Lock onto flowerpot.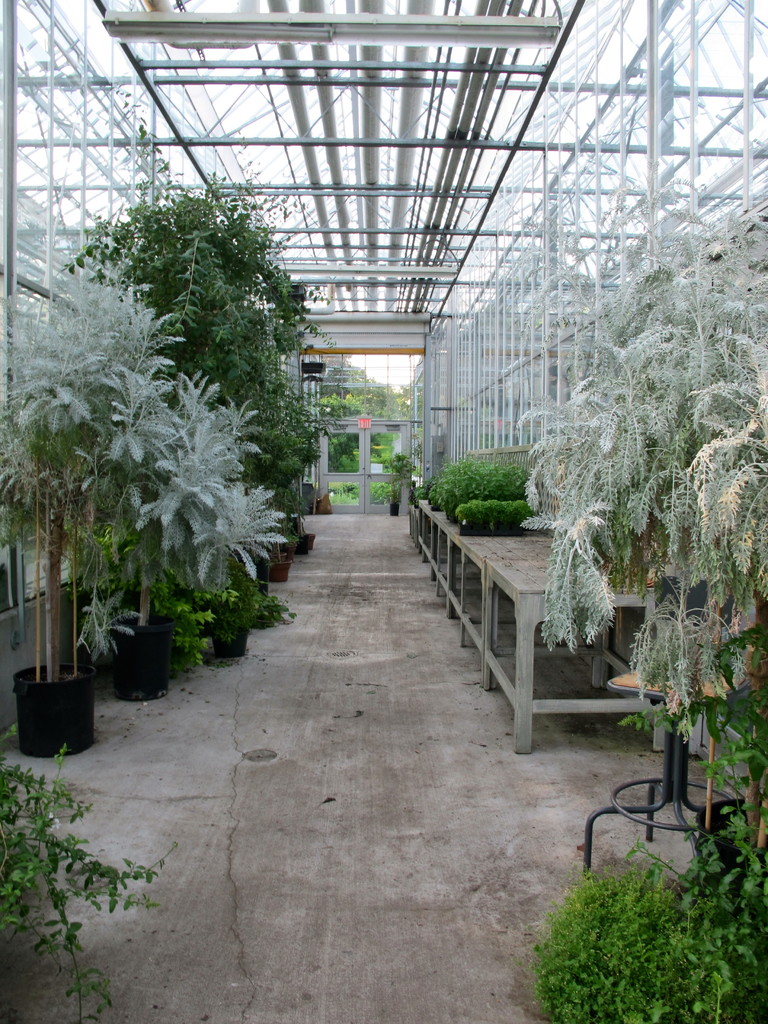
Locked: bbox=(9, 655, 93, 772).
